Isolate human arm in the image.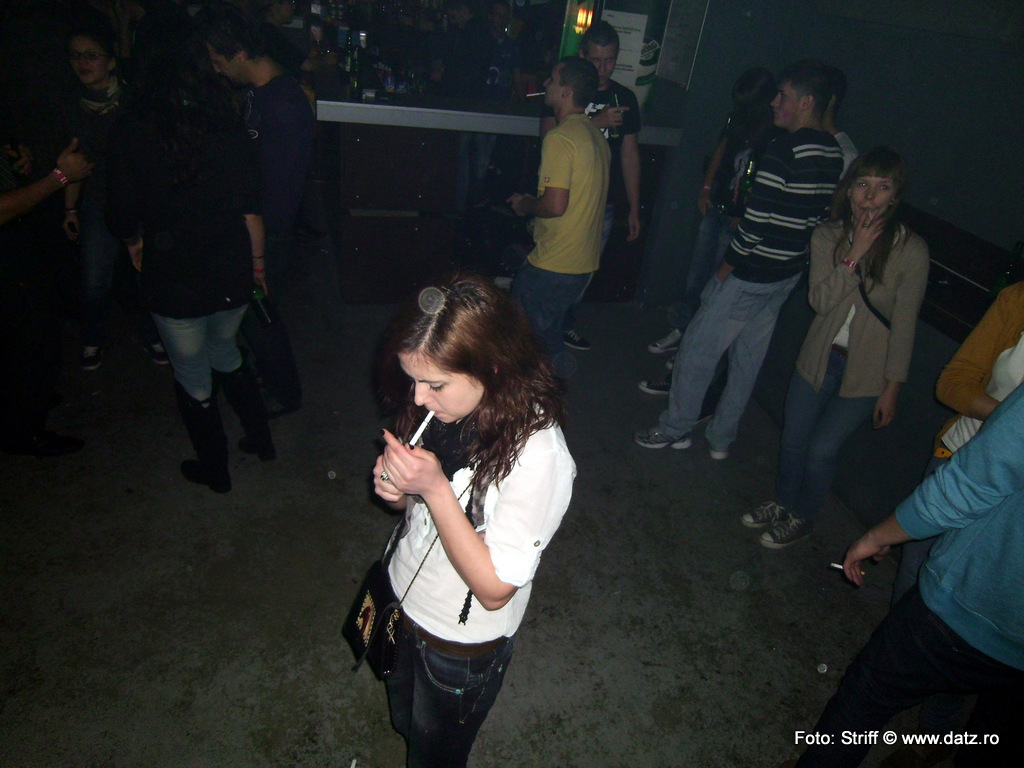
Isolated region: x1=723 y1=136 x2=782 y2=287.
